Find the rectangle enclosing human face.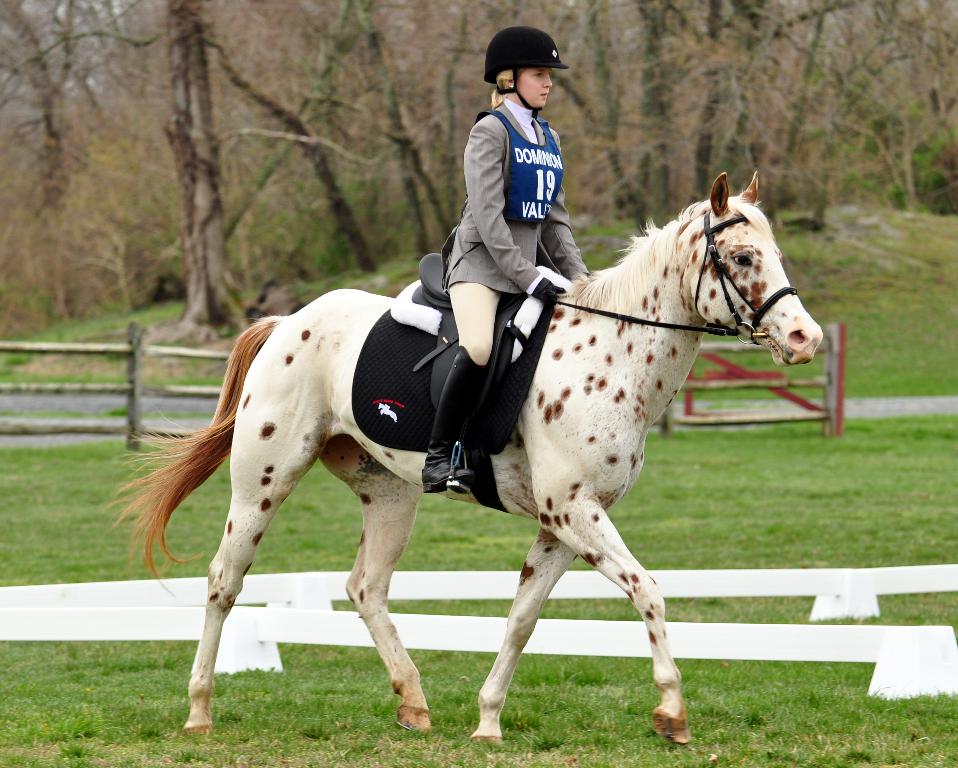
x1=516 y1=71 x2=551 y2=106.
